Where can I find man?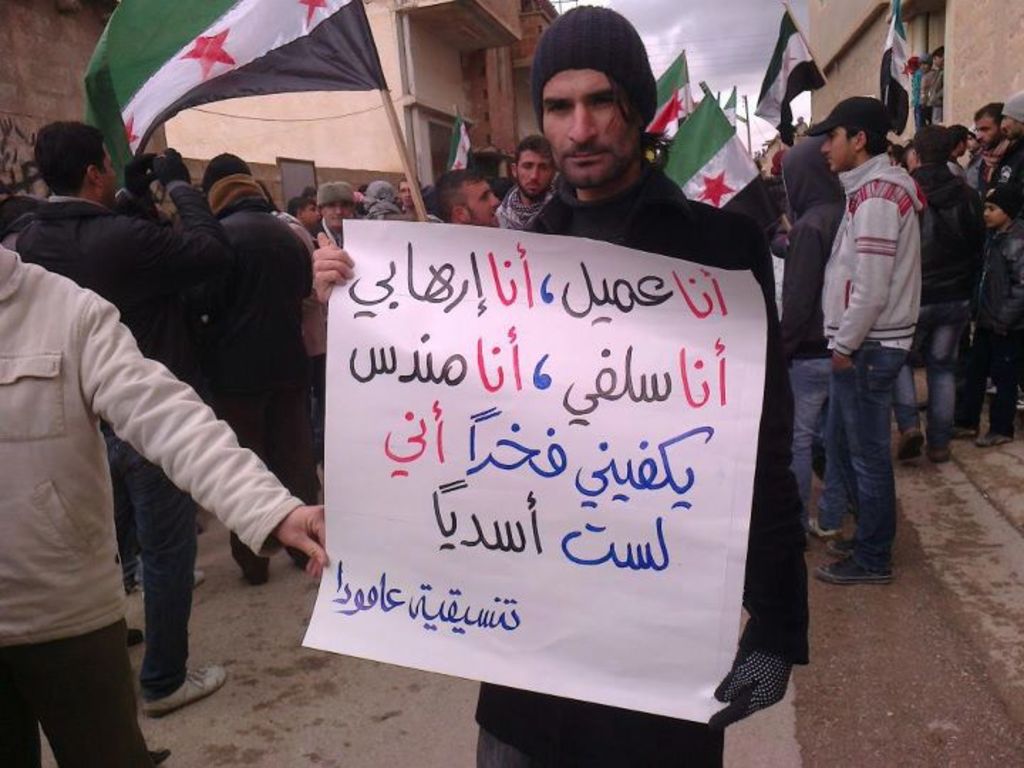
You can find it at x1=438, y1=159, x2=523, y2=252.
